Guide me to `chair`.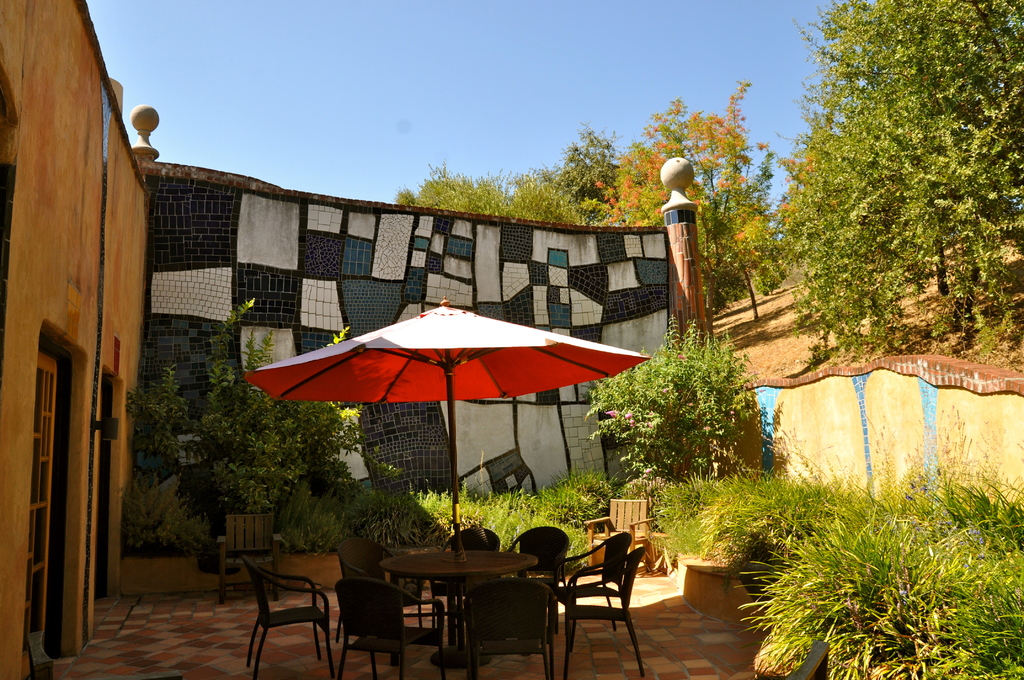
Guidance: [214, 512, 287, 599].
